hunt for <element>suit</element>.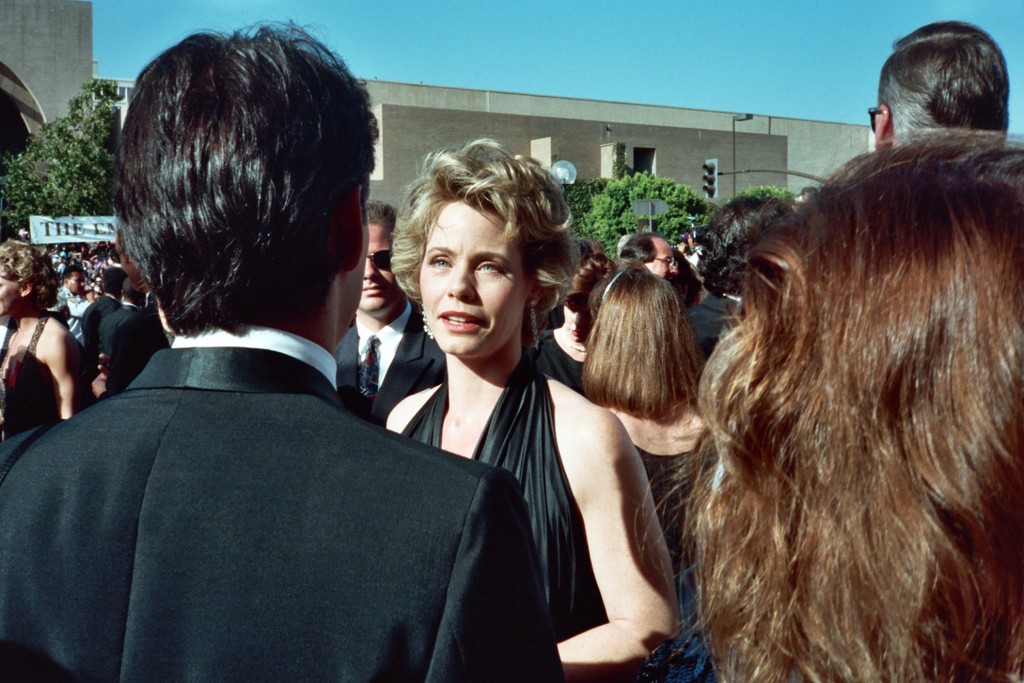
Hunted down at locate(325, 299, 450, 420).
